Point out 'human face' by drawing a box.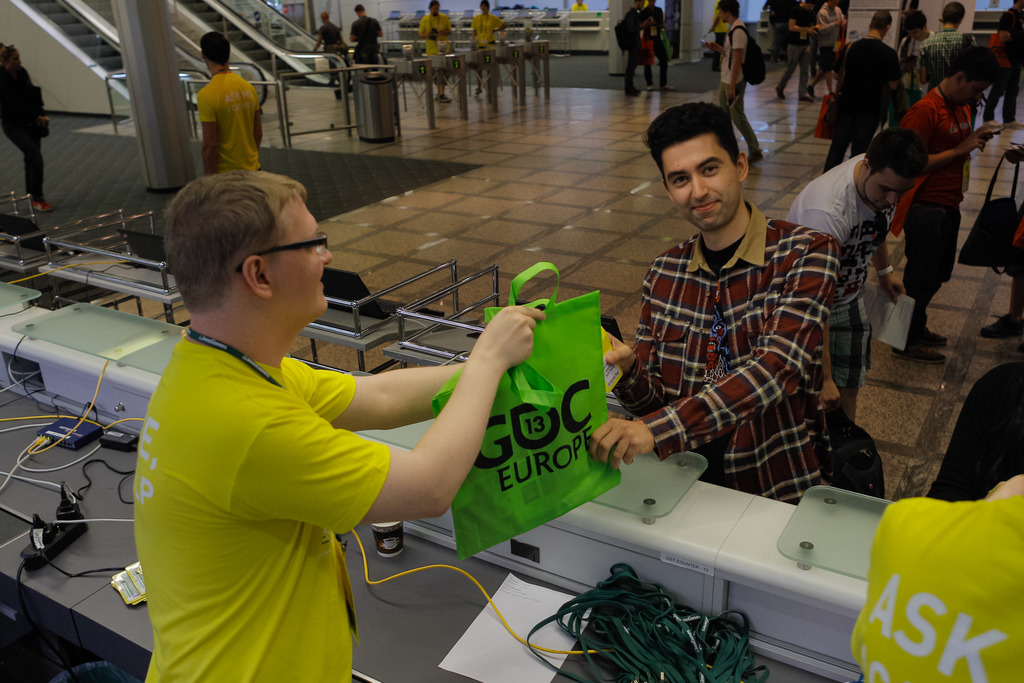
<box>636,0,643,12</box>.
